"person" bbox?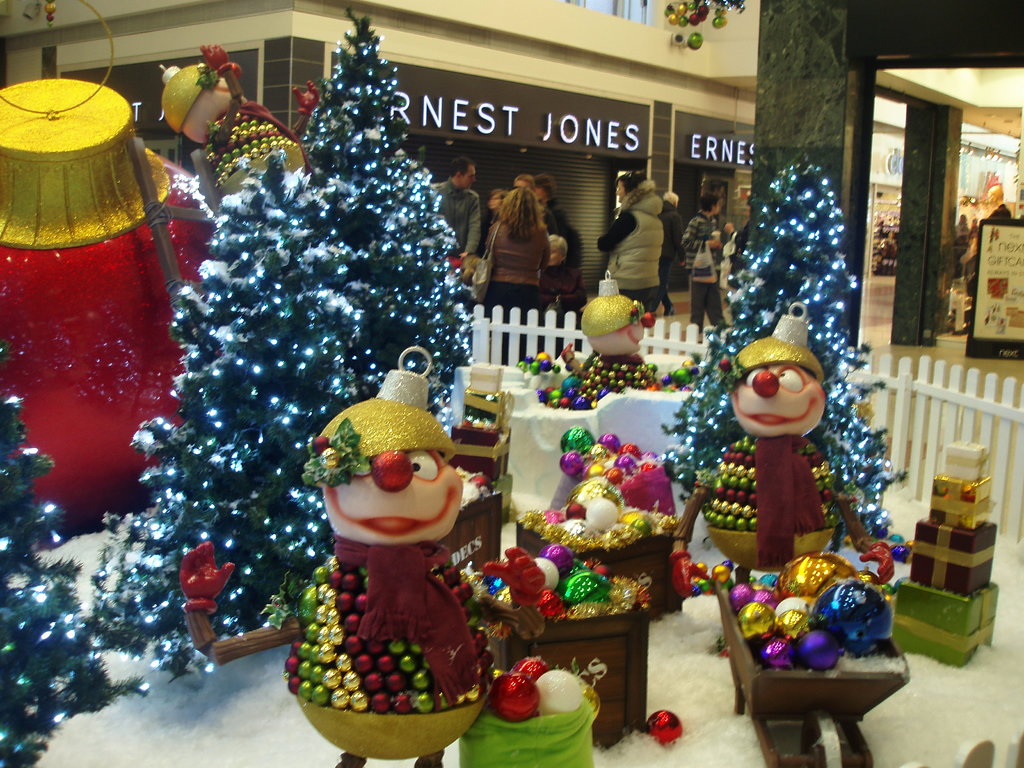
x1=592, y1=171, x2=669, y2=318
